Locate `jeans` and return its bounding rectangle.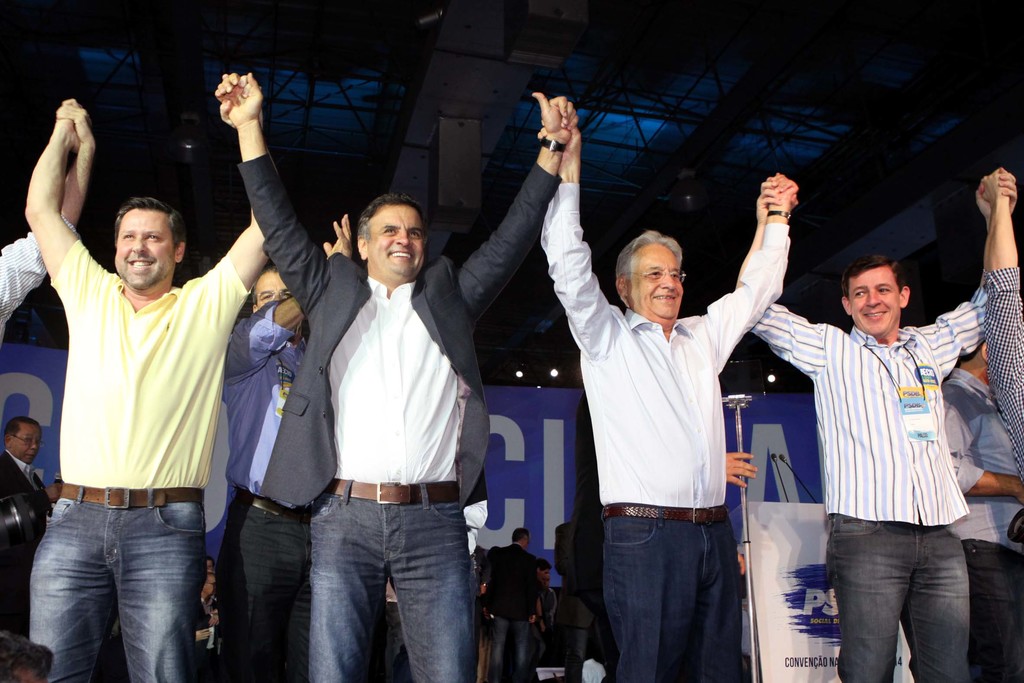
locate(970, 538, 1023, 682).
